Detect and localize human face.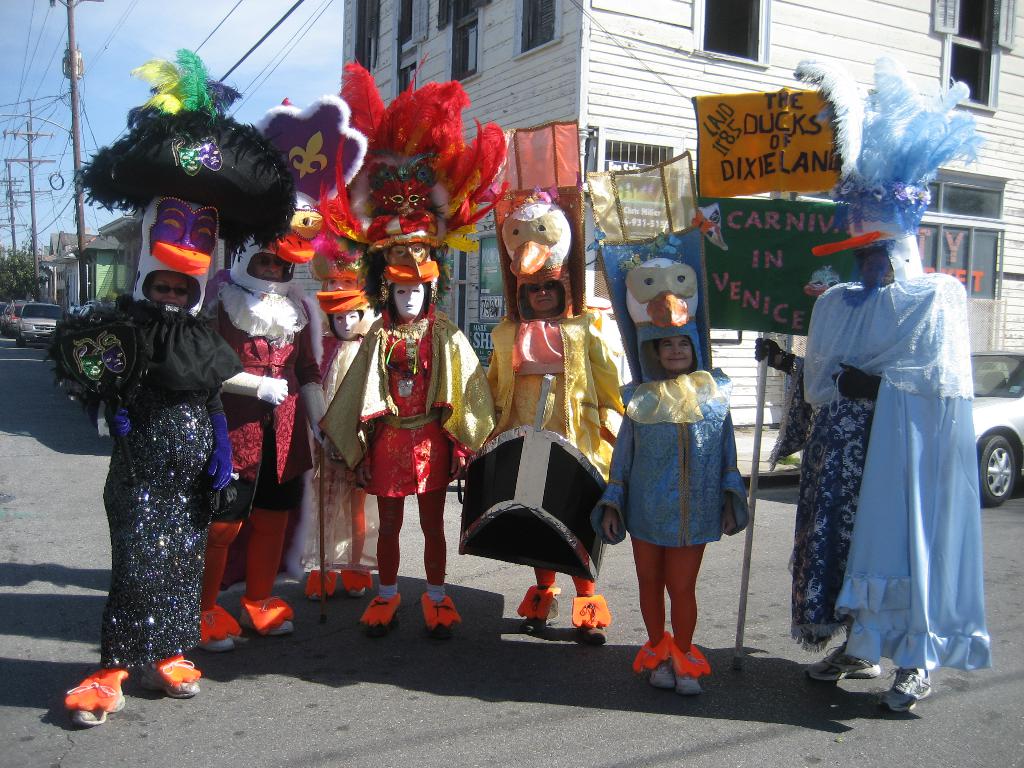
Localized at <box>526,280,558,311</box>.
